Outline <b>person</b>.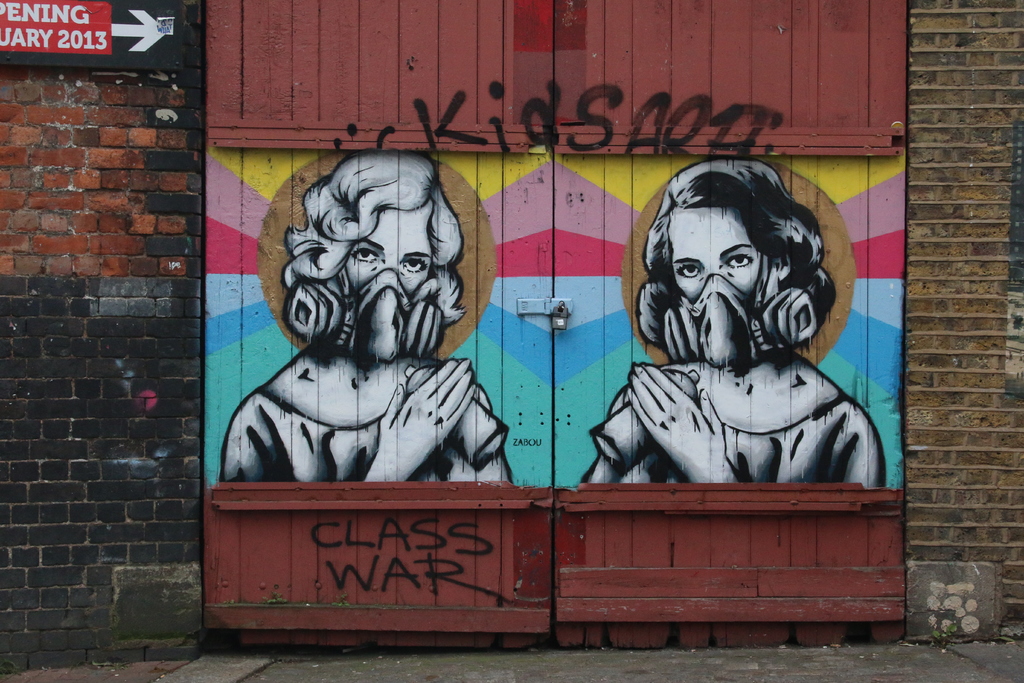
Outline: x1=596 y1=168 x2=877 y2=511.
